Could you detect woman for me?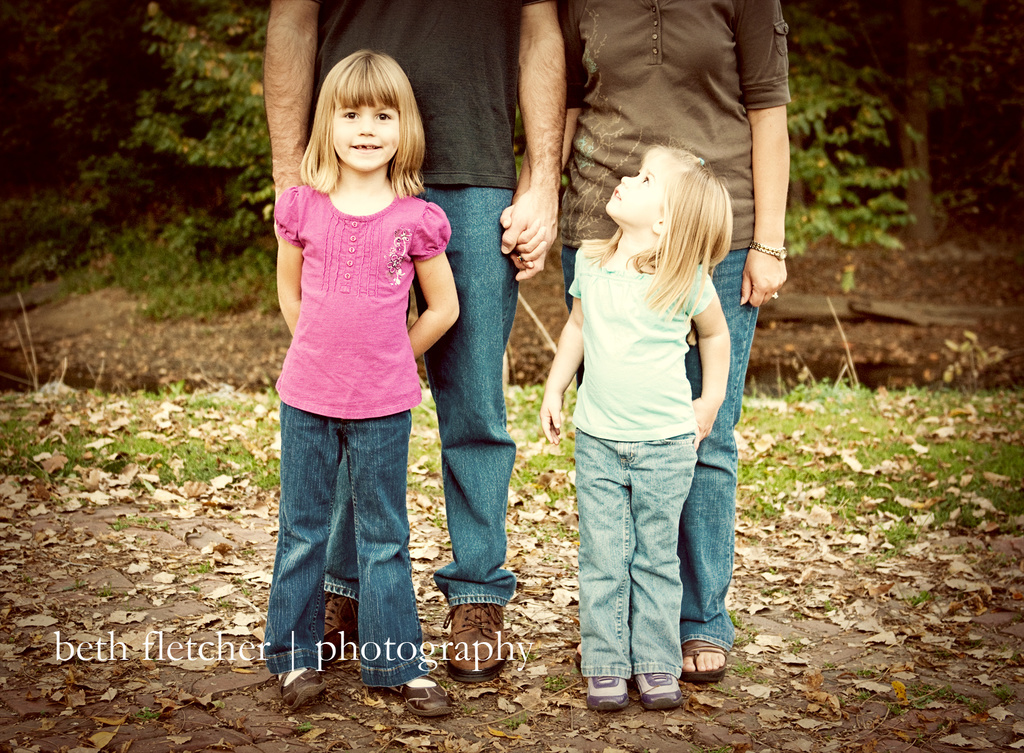
Detection result: 500/0/797/686.
